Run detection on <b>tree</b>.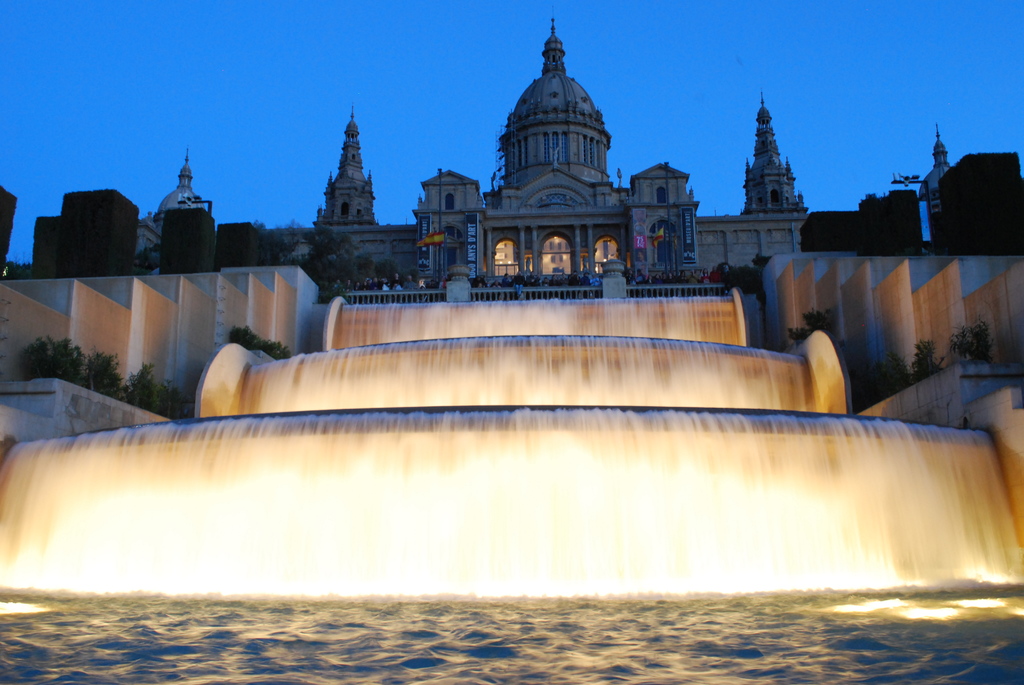
Result: box(223, 327, 297, 363).
